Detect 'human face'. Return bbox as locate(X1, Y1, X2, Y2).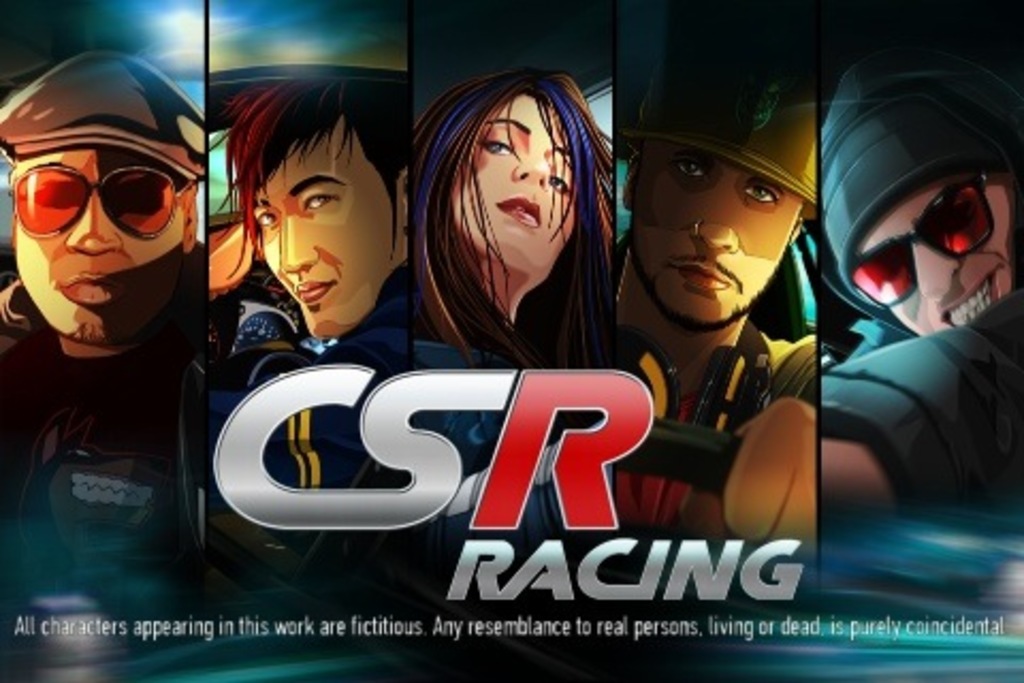
locate(254, 113, 397, 339).
